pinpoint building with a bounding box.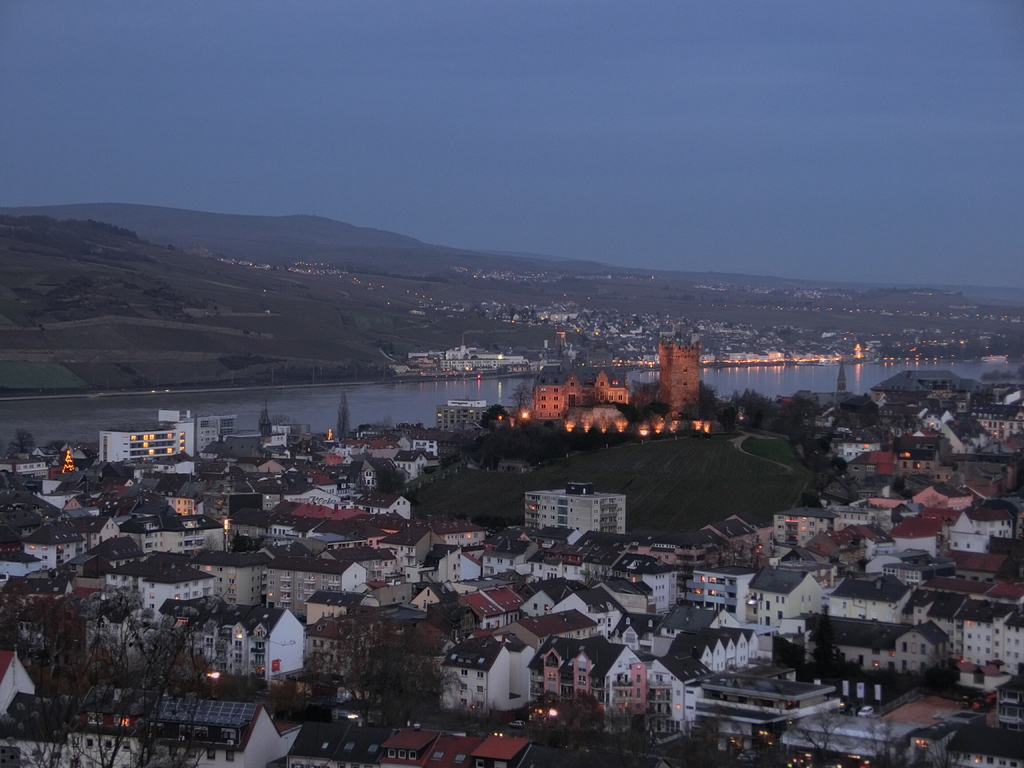
left=833, top=572, right=913, bottom=624.
